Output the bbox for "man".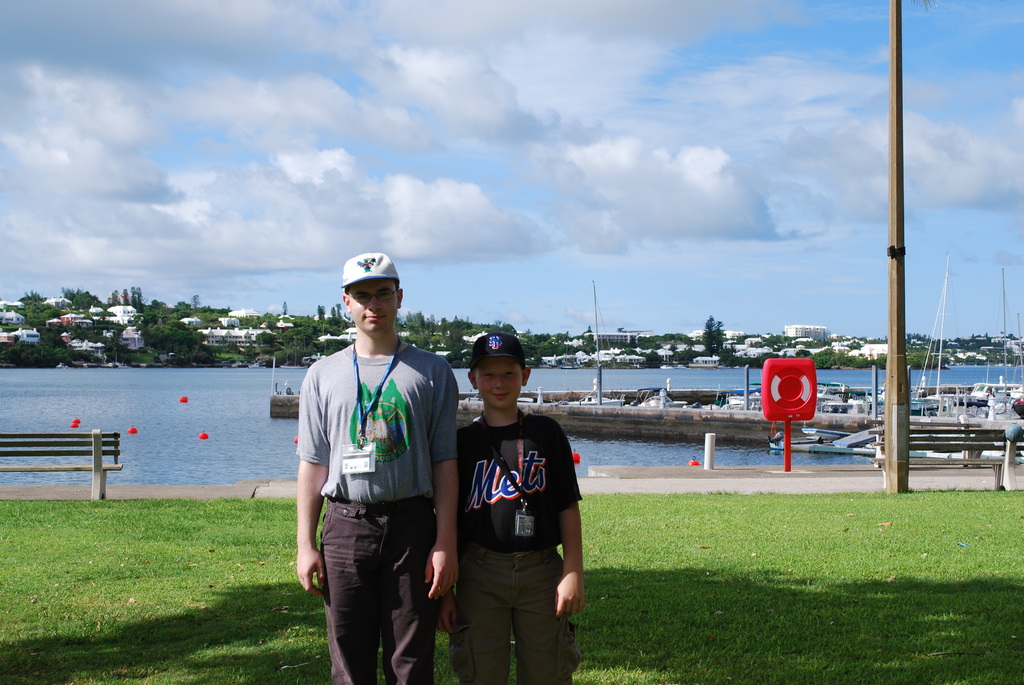
273, 242, 454, 684.
